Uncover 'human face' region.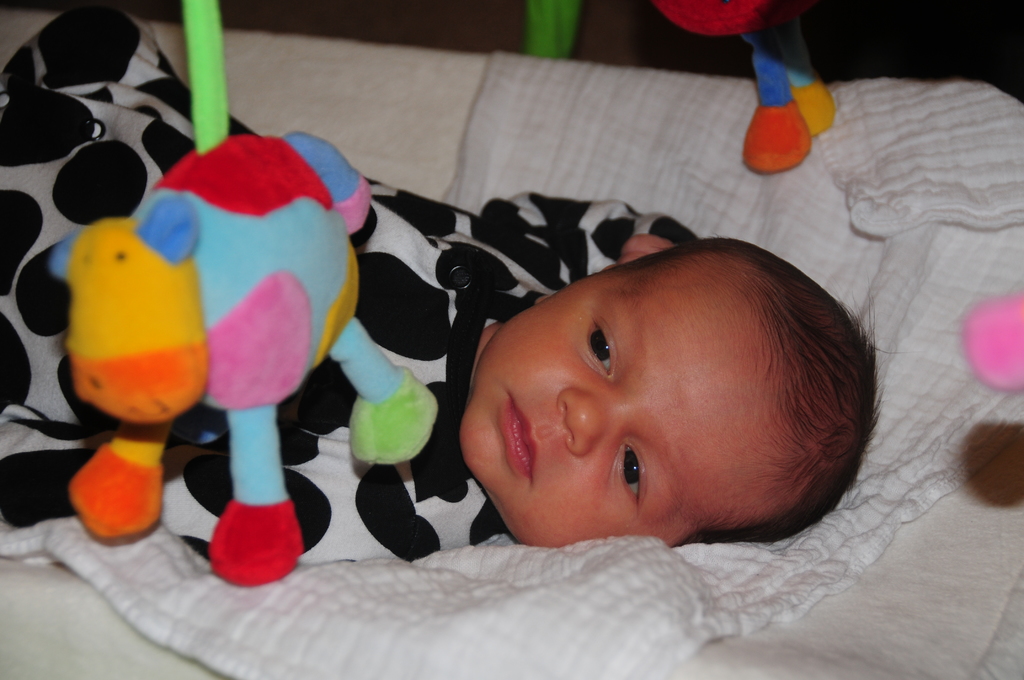
Uncovered: 464, 254, 781, 549.
